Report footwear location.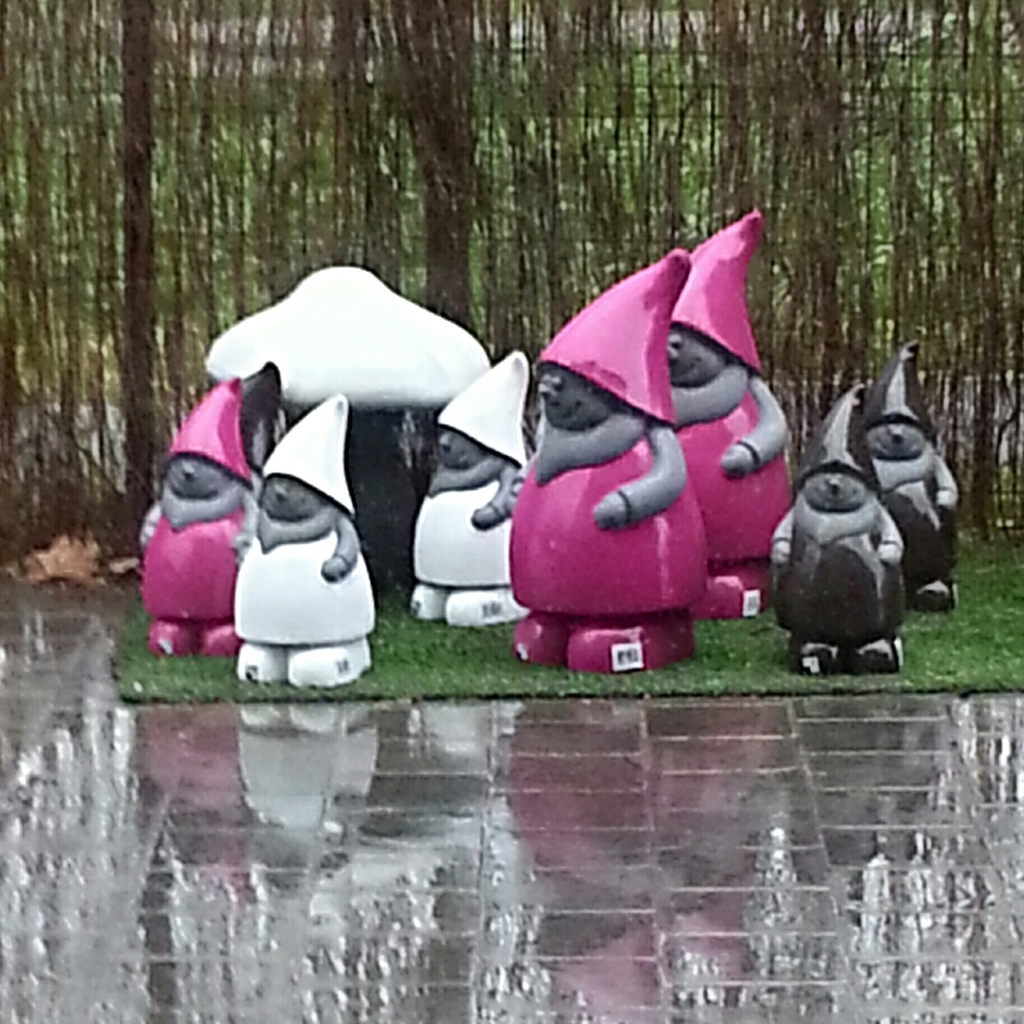
Report: {"x1": 405, "y1": 580, "x2": 449, "y2": 624}.
